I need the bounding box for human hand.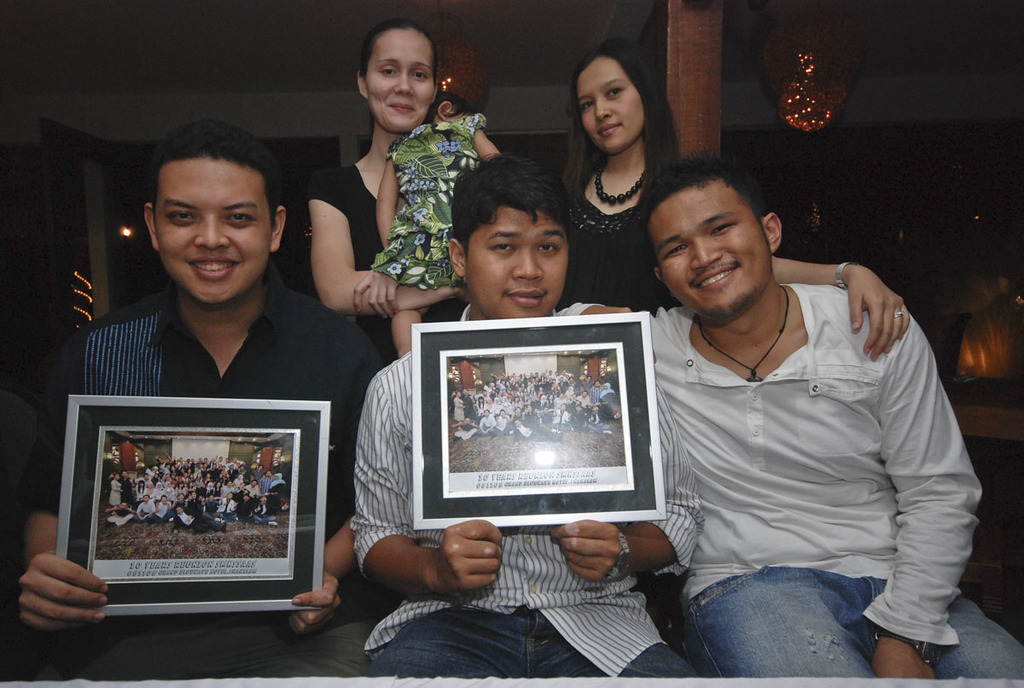
Here it is: [283,572,346,642].
